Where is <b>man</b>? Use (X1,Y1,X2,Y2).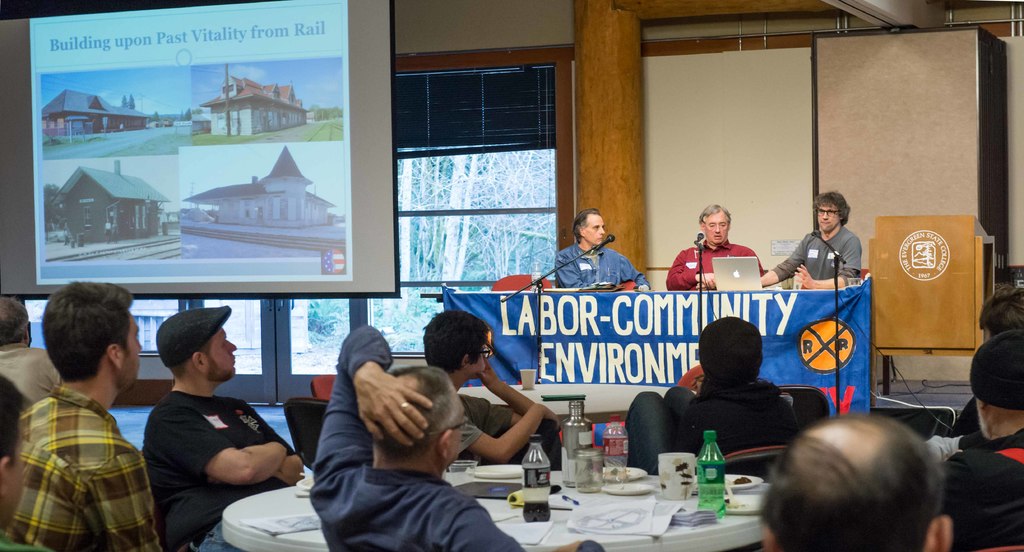
(742,189,862,287).
